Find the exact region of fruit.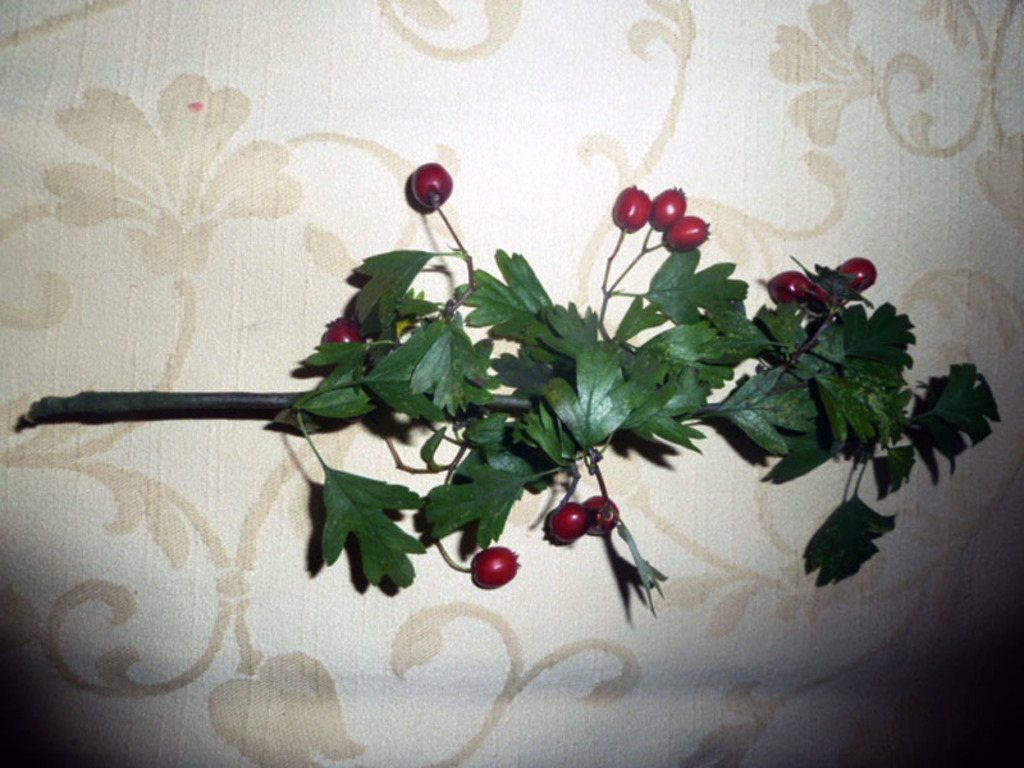
Exact region: 660:220:707:250.
